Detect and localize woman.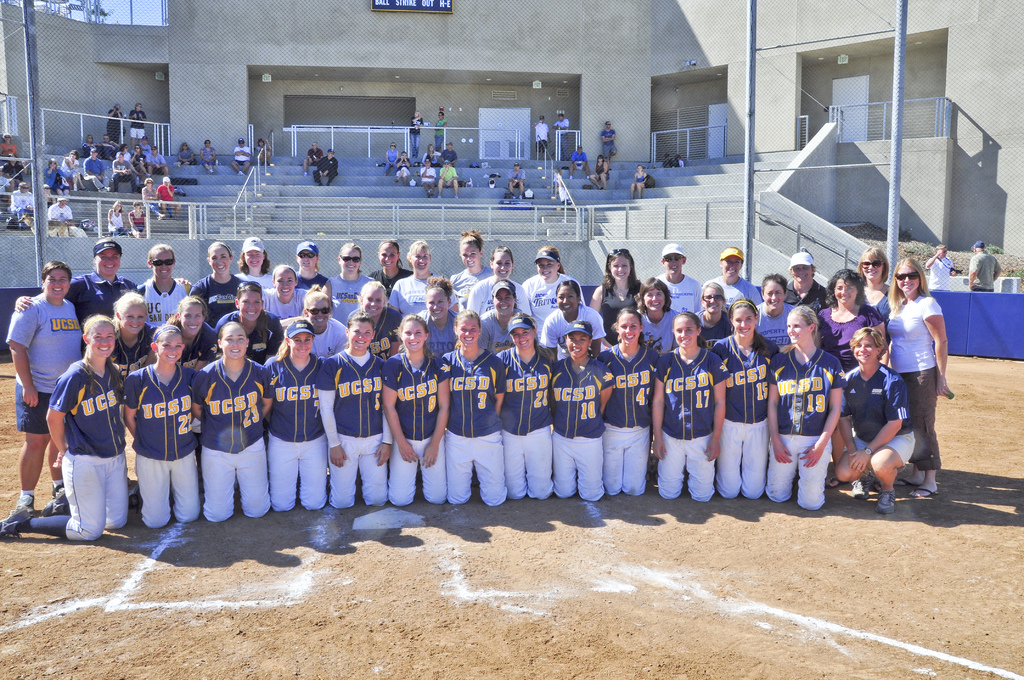
Localized at (left=326, top=241, right=373, bottom=314).
